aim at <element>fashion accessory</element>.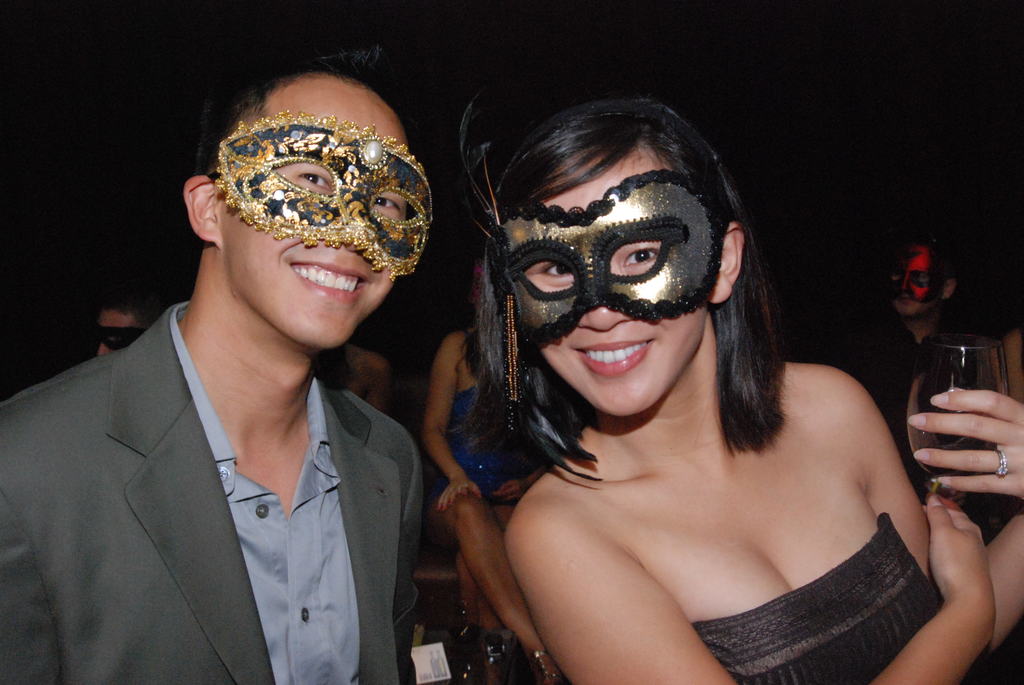
Aimed at bbox=[996, 450, 1004, 479].
